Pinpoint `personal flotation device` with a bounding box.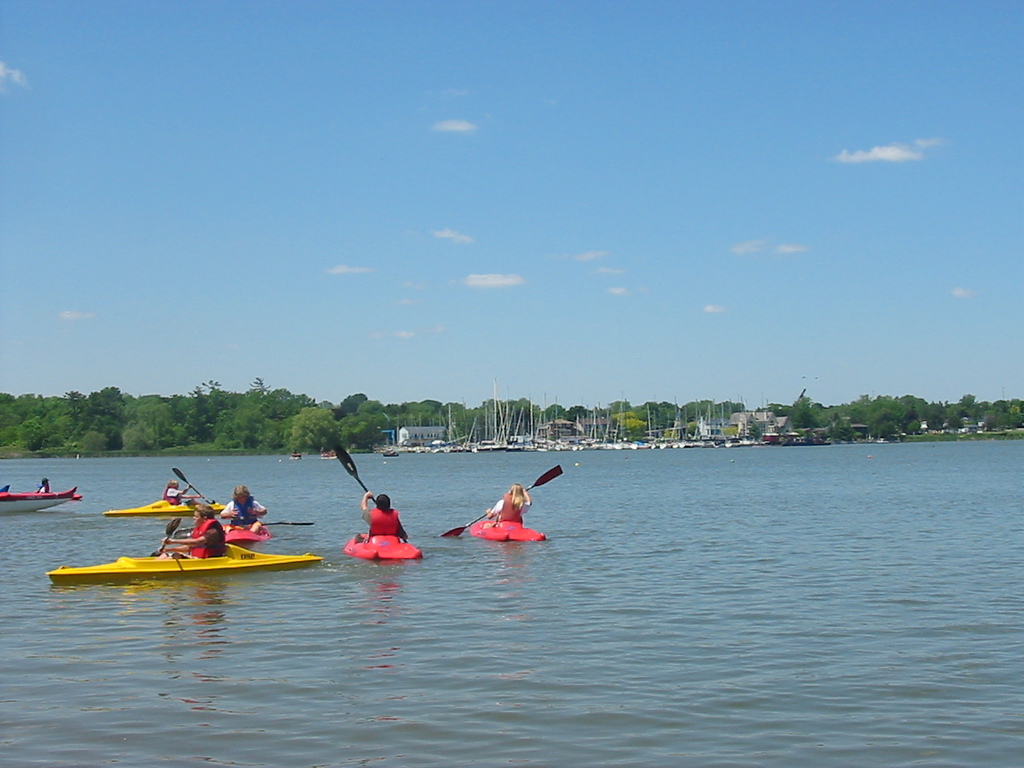
locate(362, 504, 397, 540).
